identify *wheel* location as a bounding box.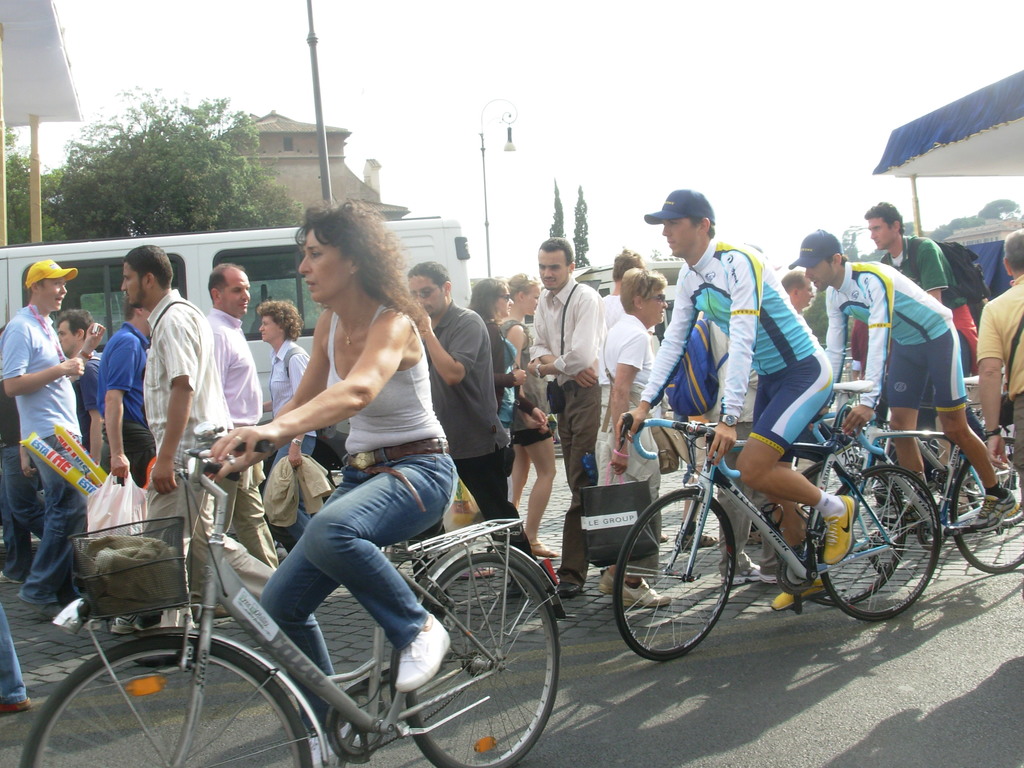
x1=626, y1=500, x2=752, y2=670.
